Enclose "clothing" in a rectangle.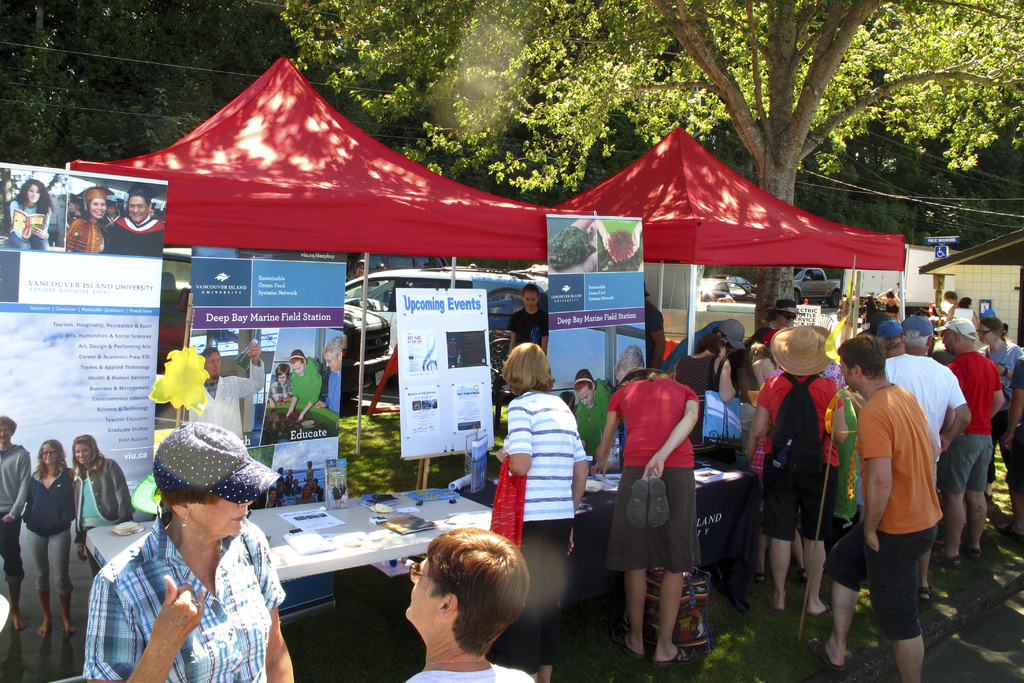
{"left": 889, "top": 355, "right": 983, "bottom": 435}.
